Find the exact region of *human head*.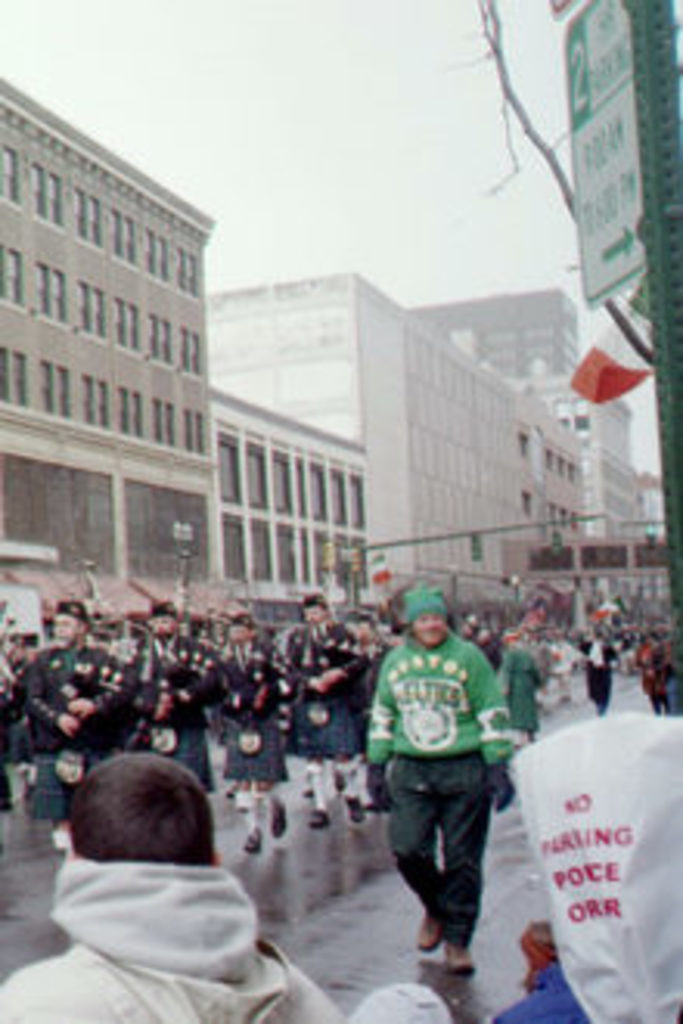
Exact region: BBox(152, 602, 180, 639).
